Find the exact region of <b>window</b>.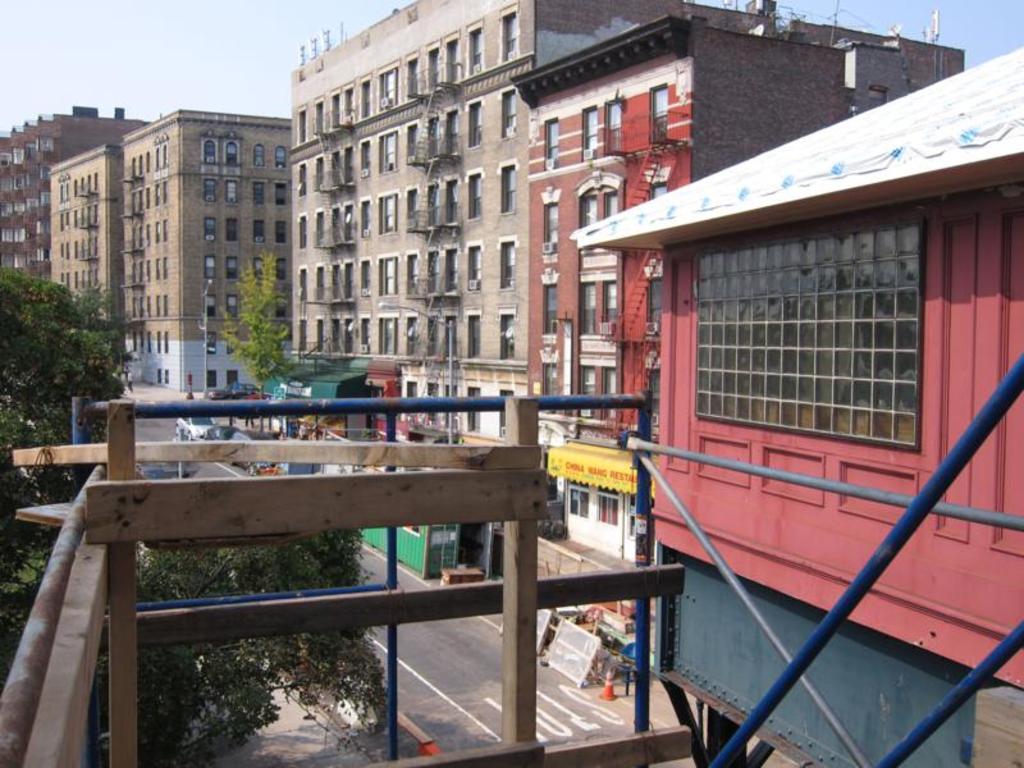
Exact region: locate(88, 165, 96, 196).
